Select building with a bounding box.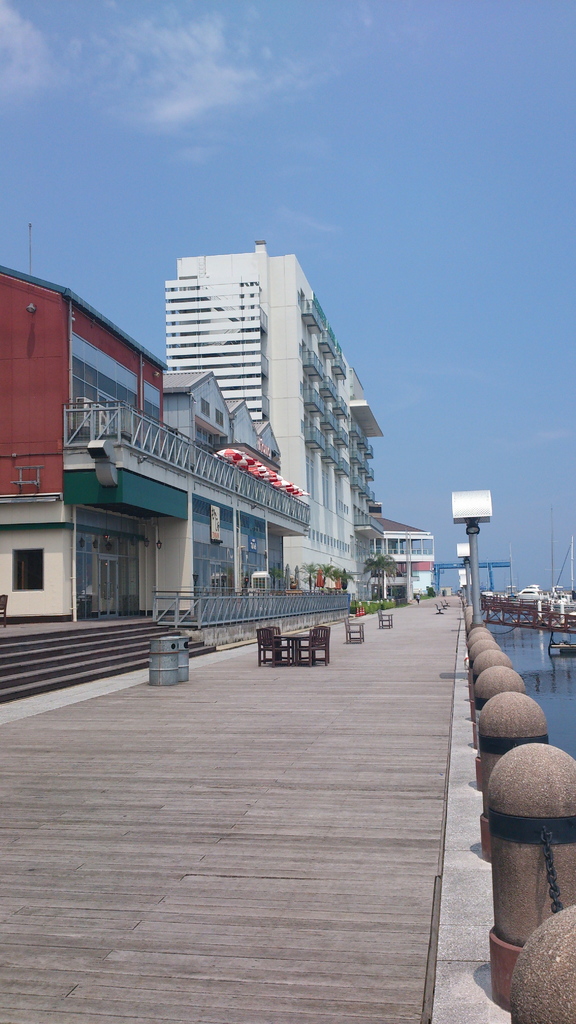
box(166, 240, 385, 607).
